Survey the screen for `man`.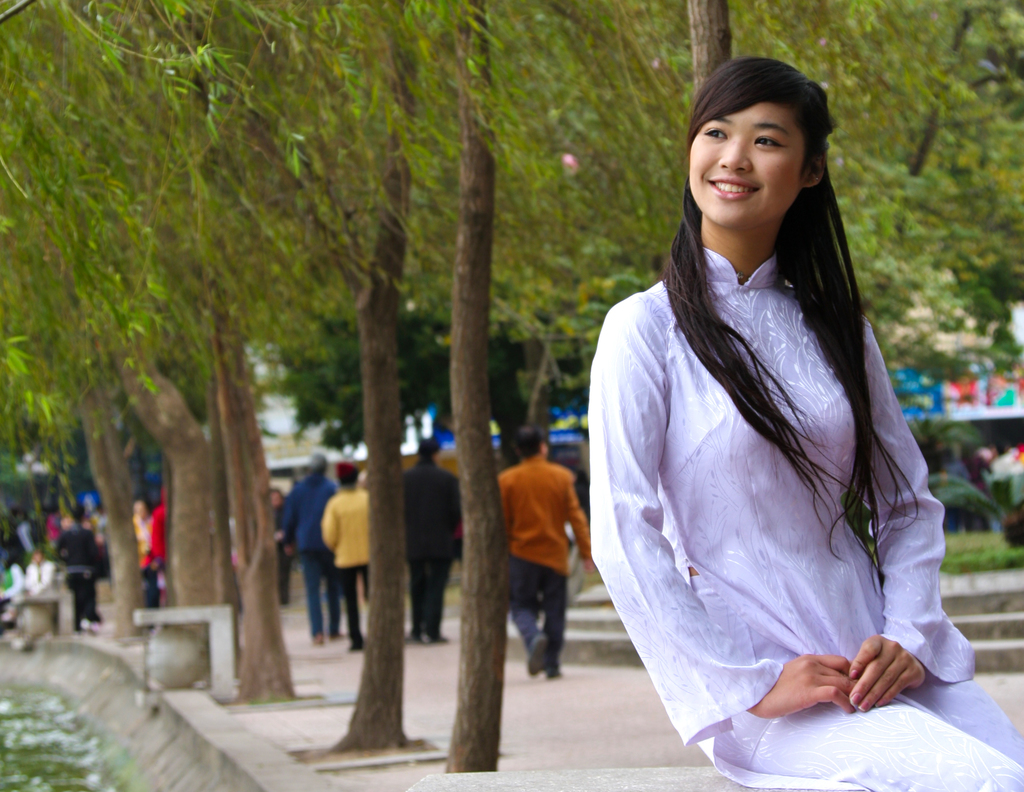
Survey found: x1=269 y1=446 x2=348 y2=646.
